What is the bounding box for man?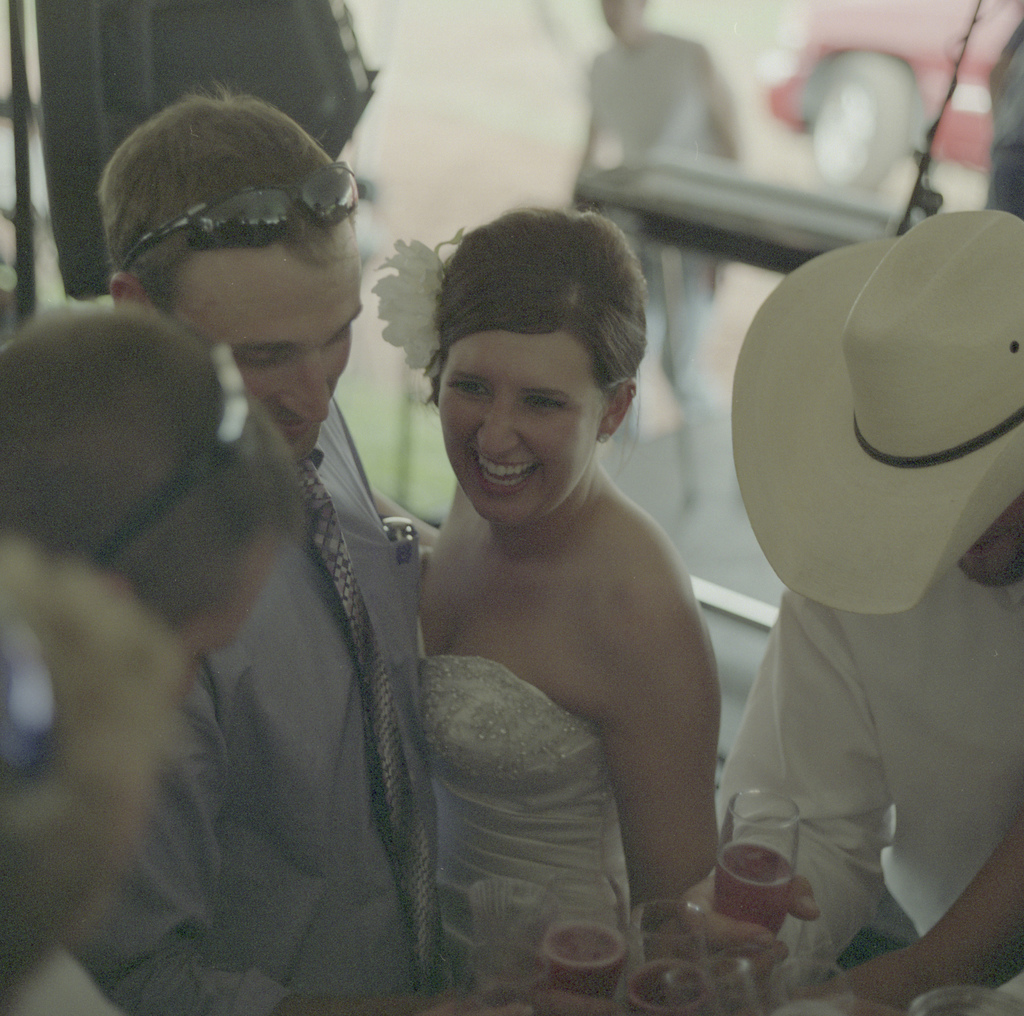
BBox(573, 0, 742, 515).
